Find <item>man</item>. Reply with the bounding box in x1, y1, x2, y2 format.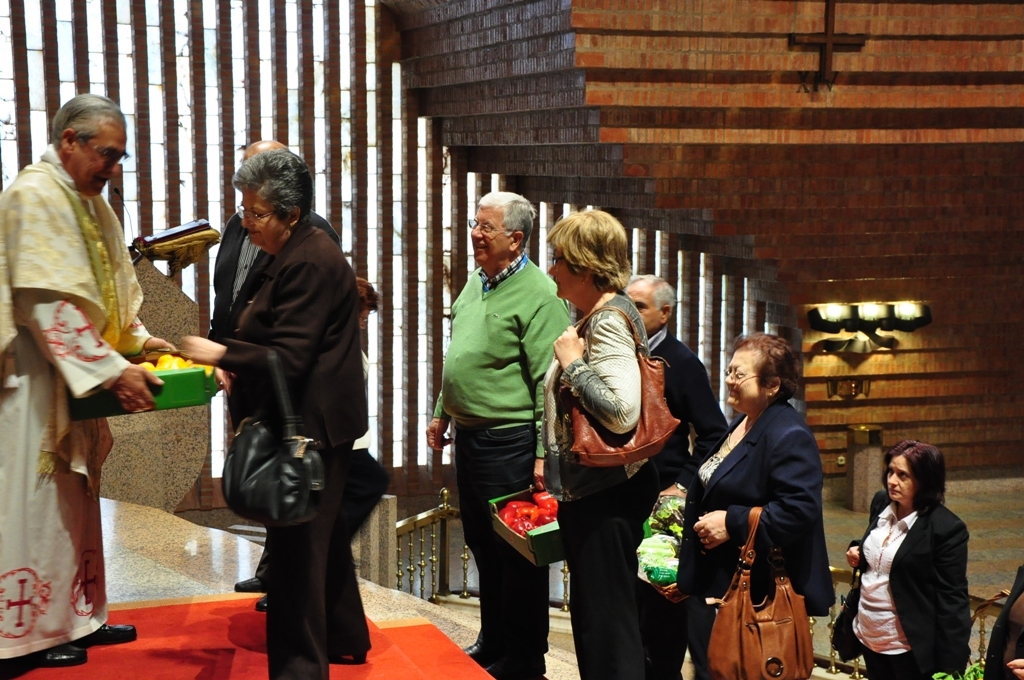
421, 190, 579, 679.
